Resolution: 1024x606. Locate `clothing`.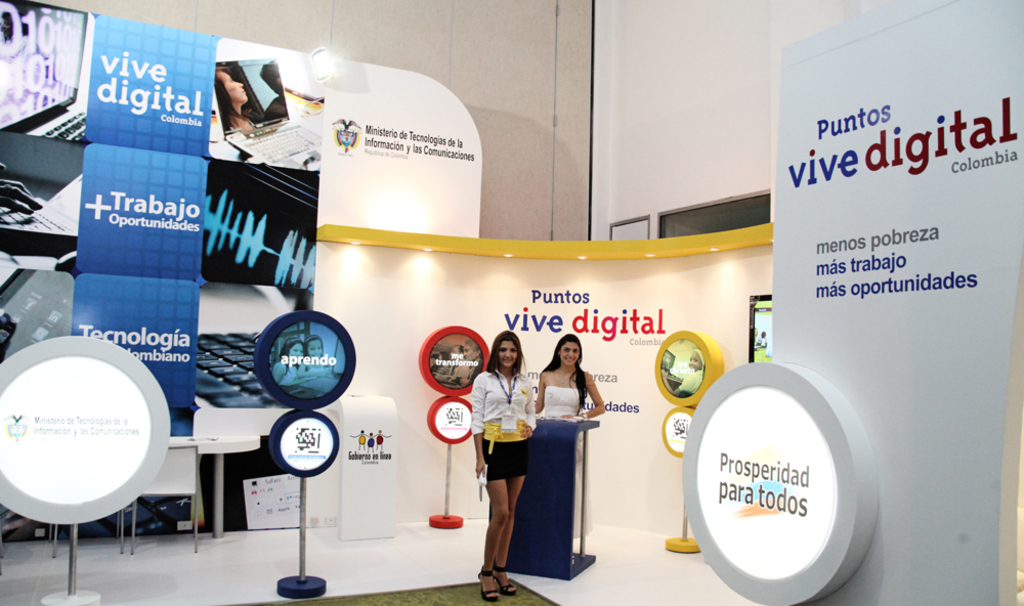
l=449, t=355, r=481, b=384.
